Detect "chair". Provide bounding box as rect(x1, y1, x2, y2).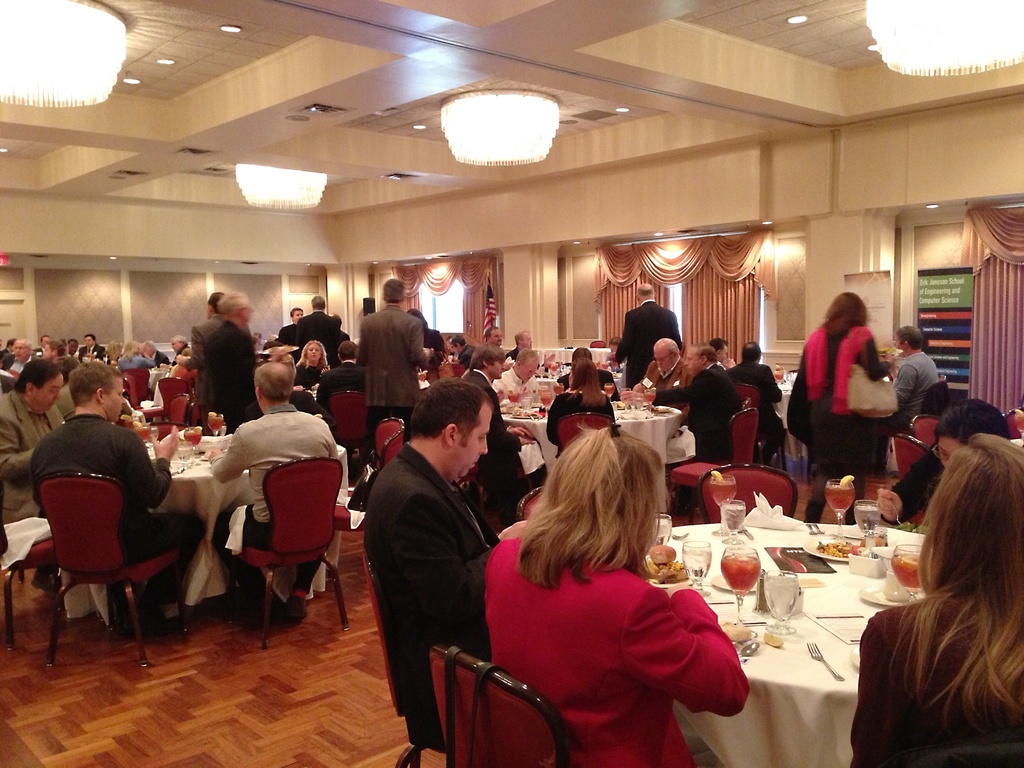
rect(360, 540, 451, 767).
